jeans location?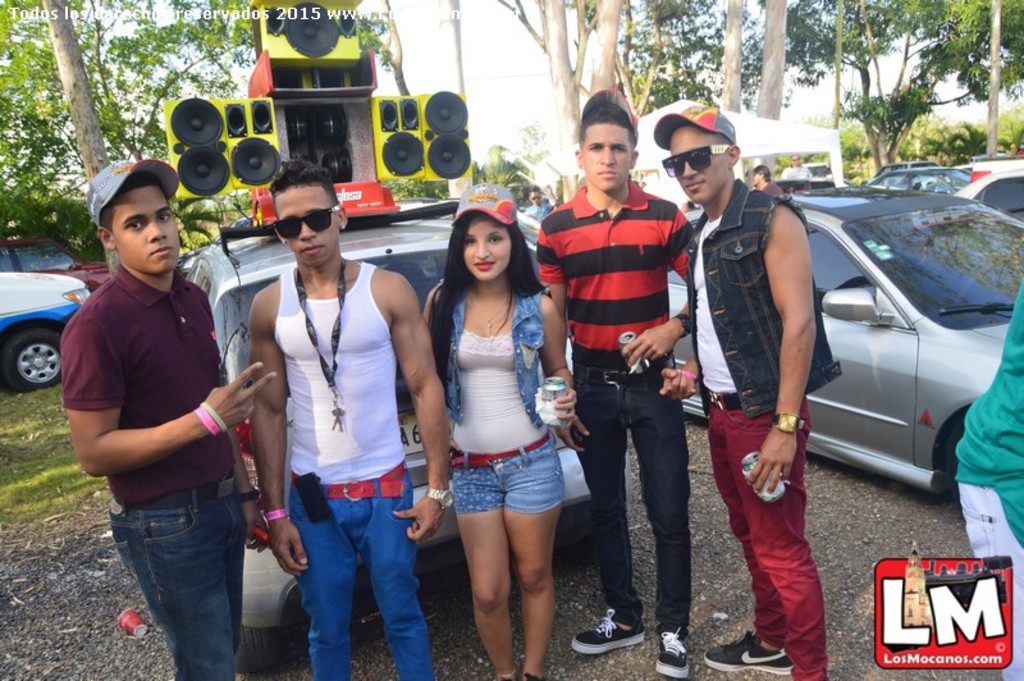
locate(424, 291, 552, 428)
